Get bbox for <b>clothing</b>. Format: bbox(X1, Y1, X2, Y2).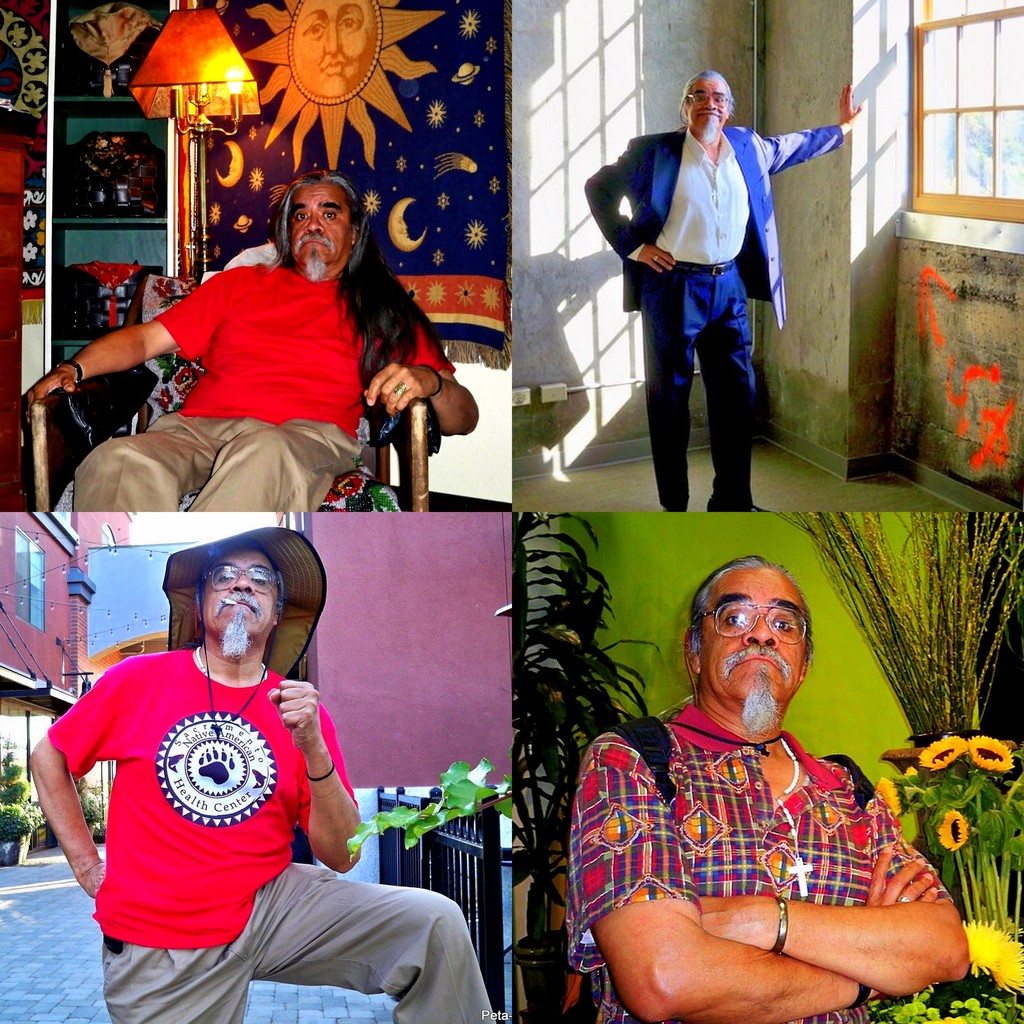
bbox(566, 701, 955, 1023).
